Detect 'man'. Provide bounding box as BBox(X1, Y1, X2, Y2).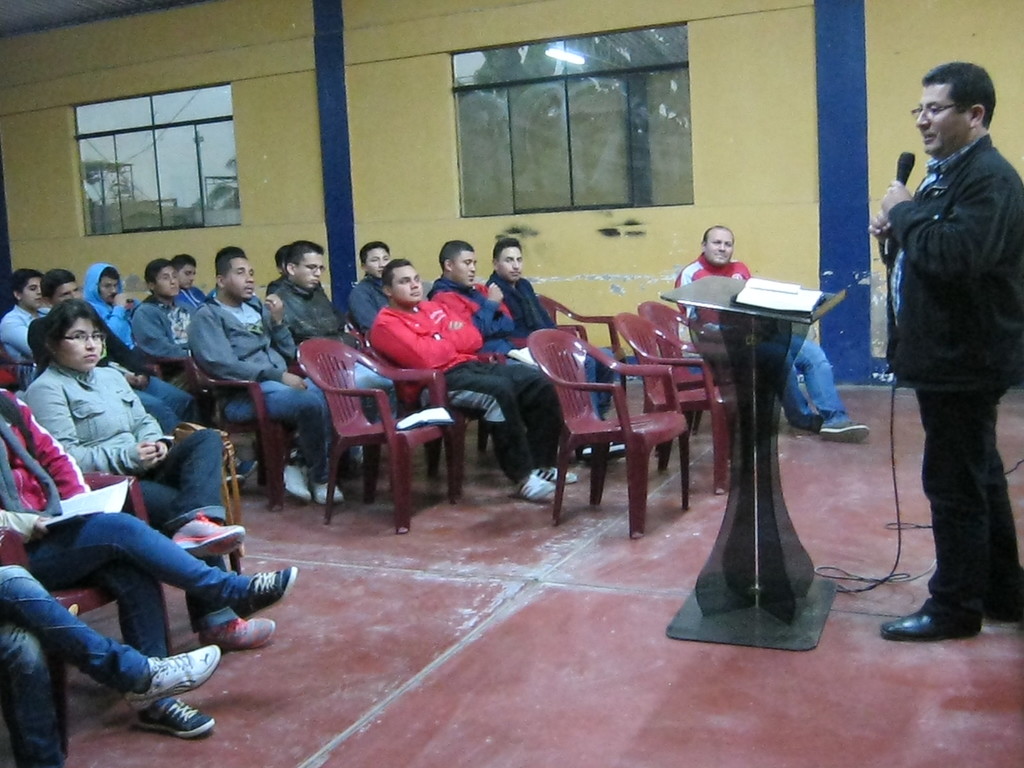
BBox(129, 260, 279, 445).
